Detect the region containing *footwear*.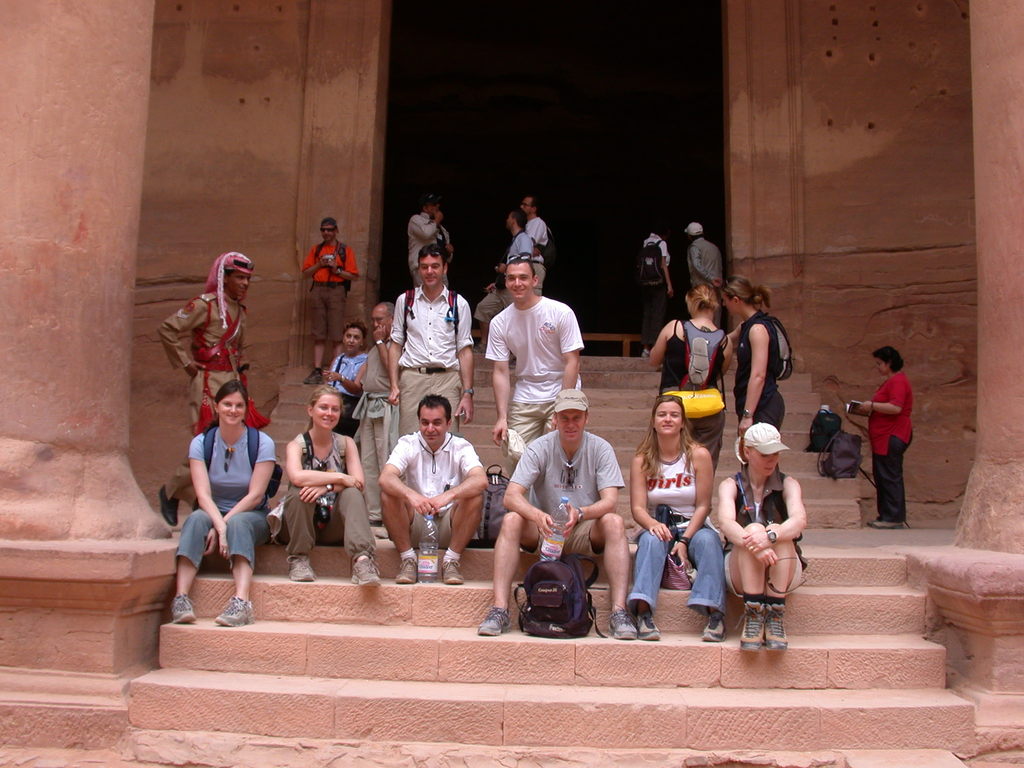
{"x1": 738, "y1": 599, "x2": 768, "y2": 657}.
